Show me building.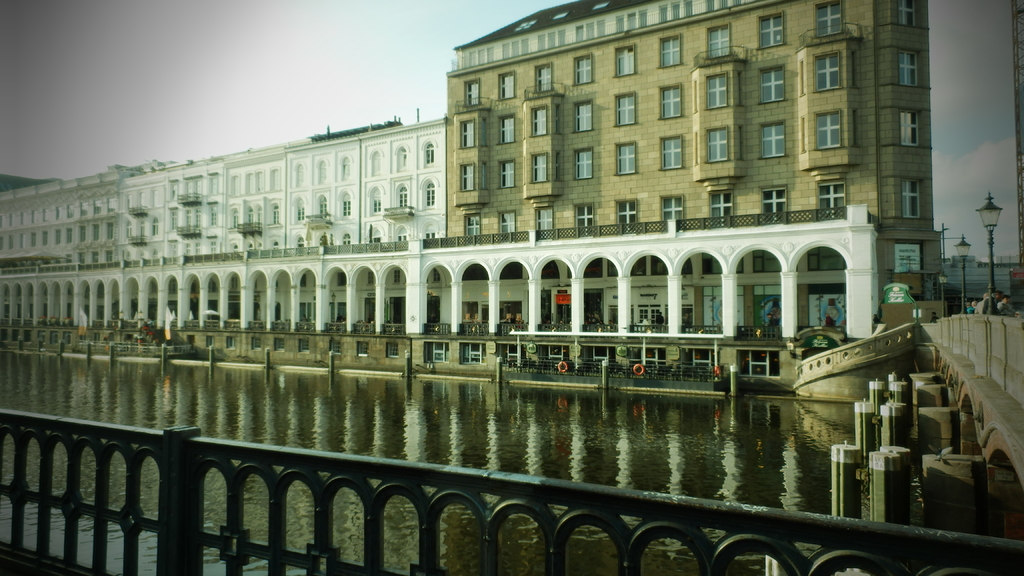
building is here: region(436, 0, 949, 356).
